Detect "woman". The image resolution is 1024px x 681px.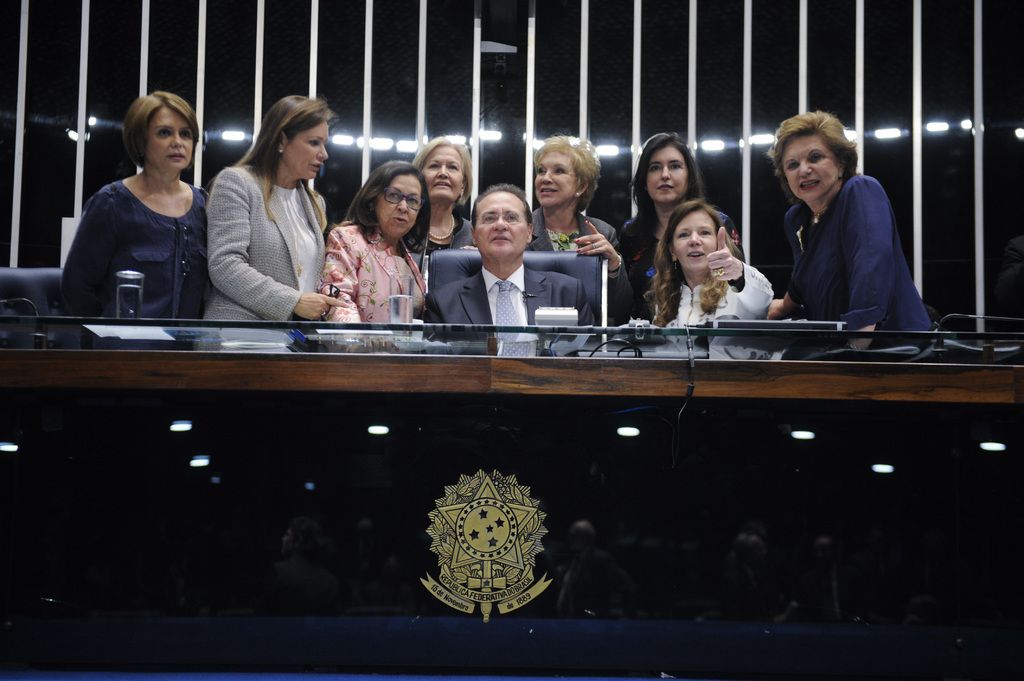
(left=54, top=90, right=215, bottom=319).
